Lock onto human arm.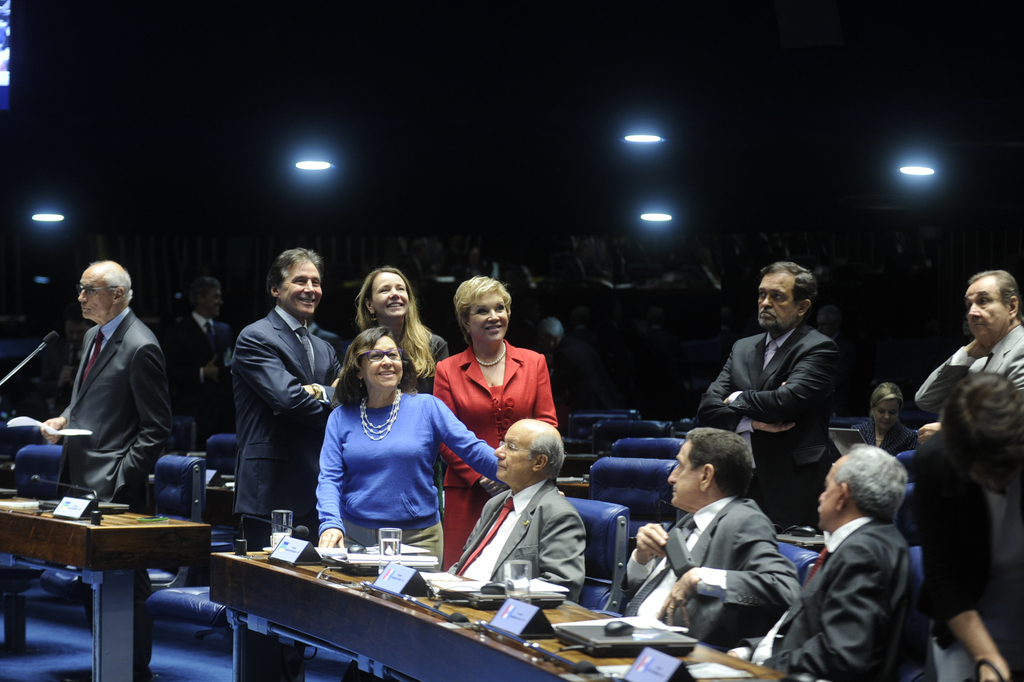
Locked: crop(531, 508, 585, 590).
